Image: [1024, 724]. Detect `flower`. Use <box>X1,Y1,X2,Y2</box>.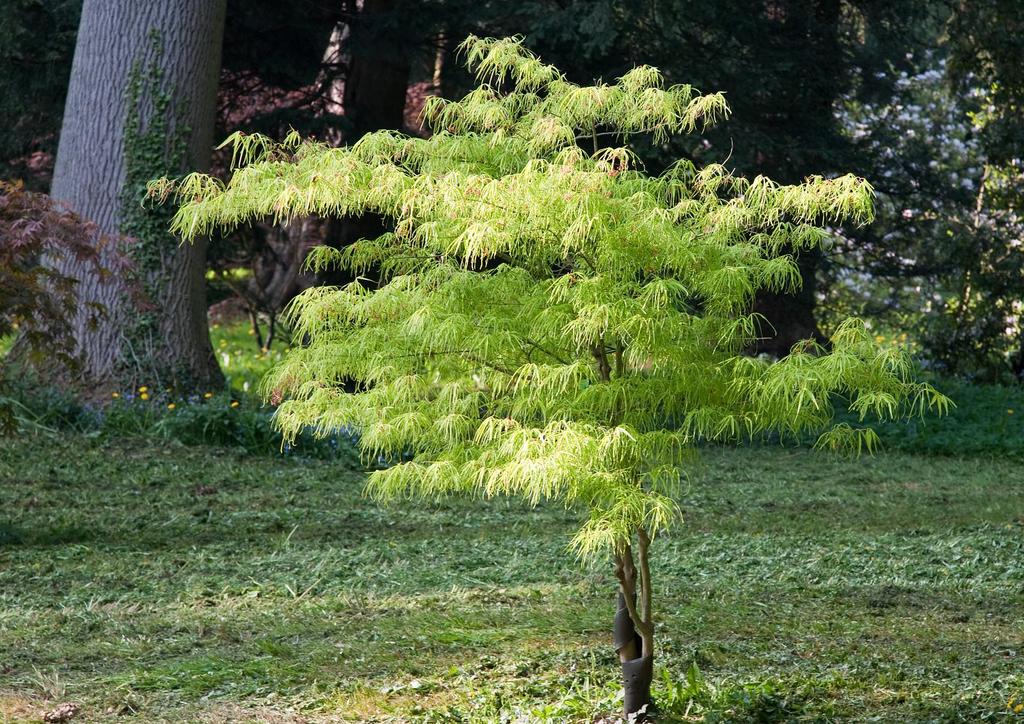
<box>204,393,210,397</box>.
